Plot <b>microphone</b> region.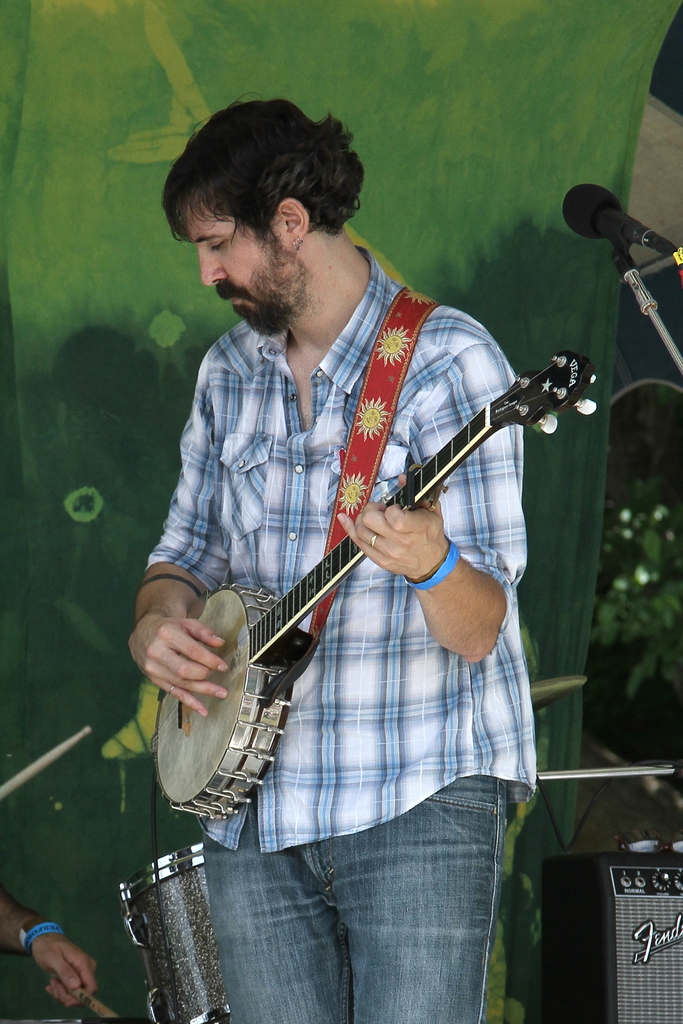
Plotted at select_region(561, 186, 682, 273).
